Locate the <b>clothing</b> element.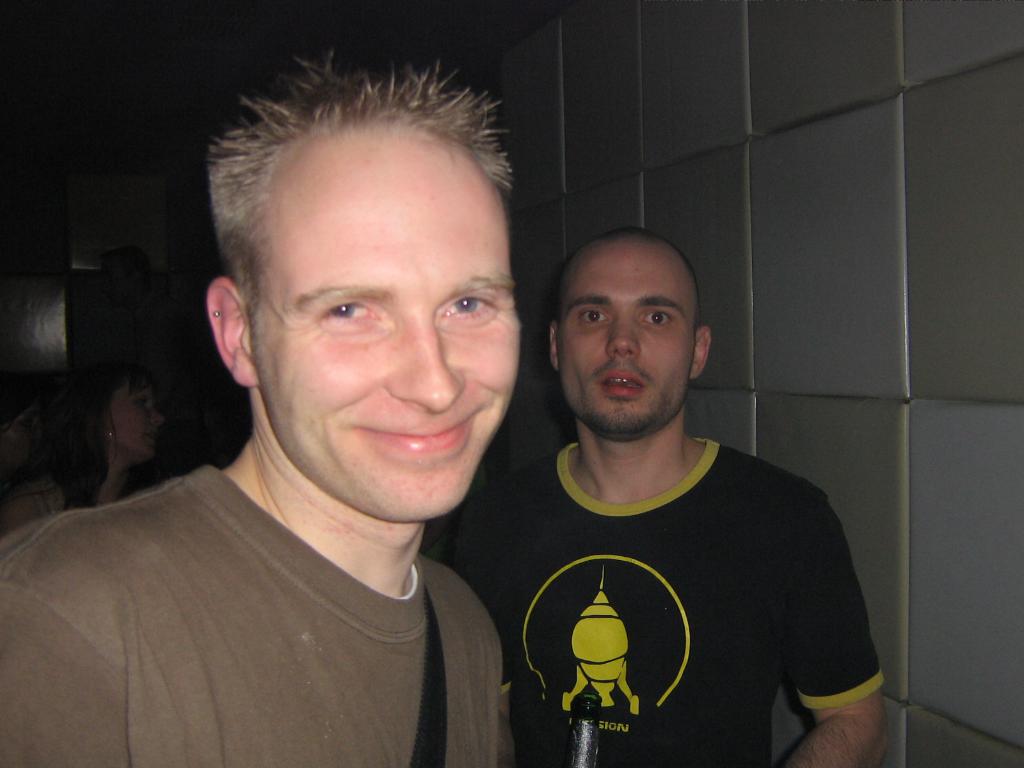
Element bbox: x1=490, y1=392, x2=872, y2=753.
